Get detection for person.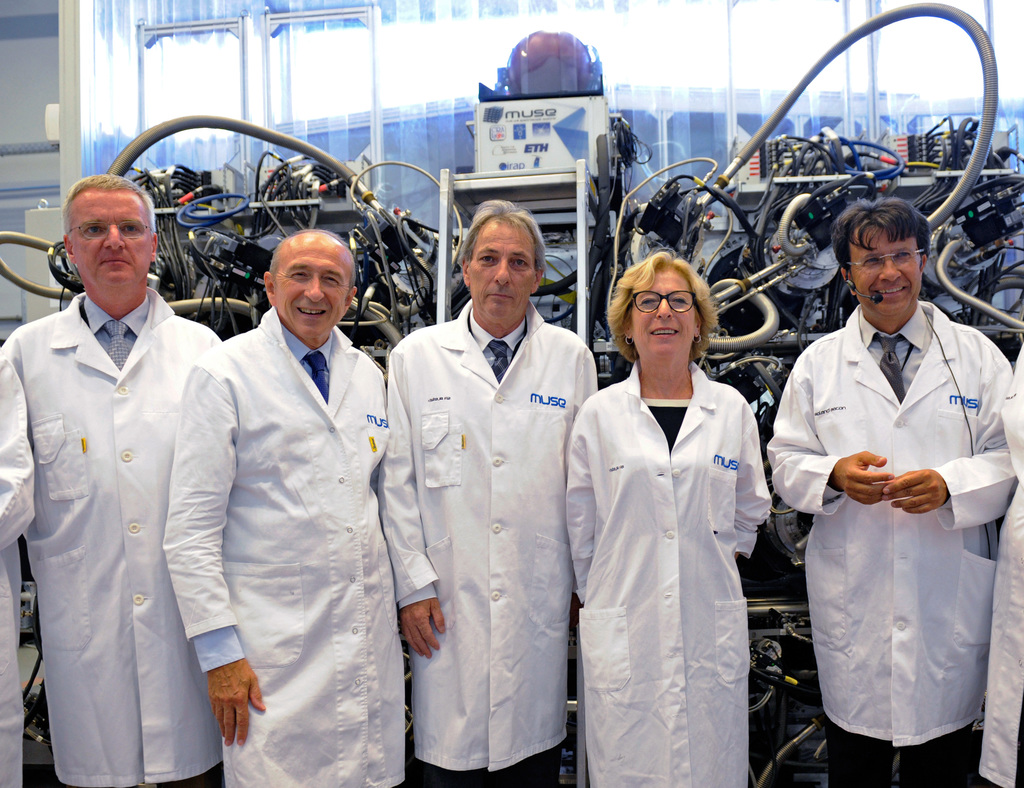
Detection: BBox(379, 198, 602, 787).
